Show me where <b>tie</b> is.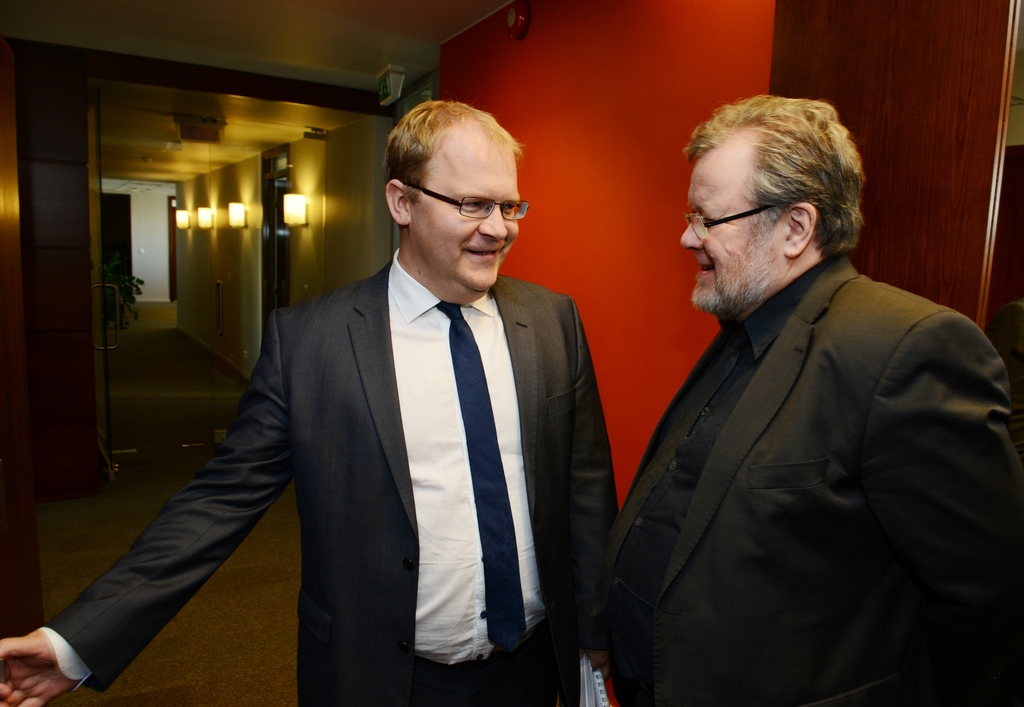
<b>tie</b> is at <bbox>436, 298, 524, 653</bbox>.
